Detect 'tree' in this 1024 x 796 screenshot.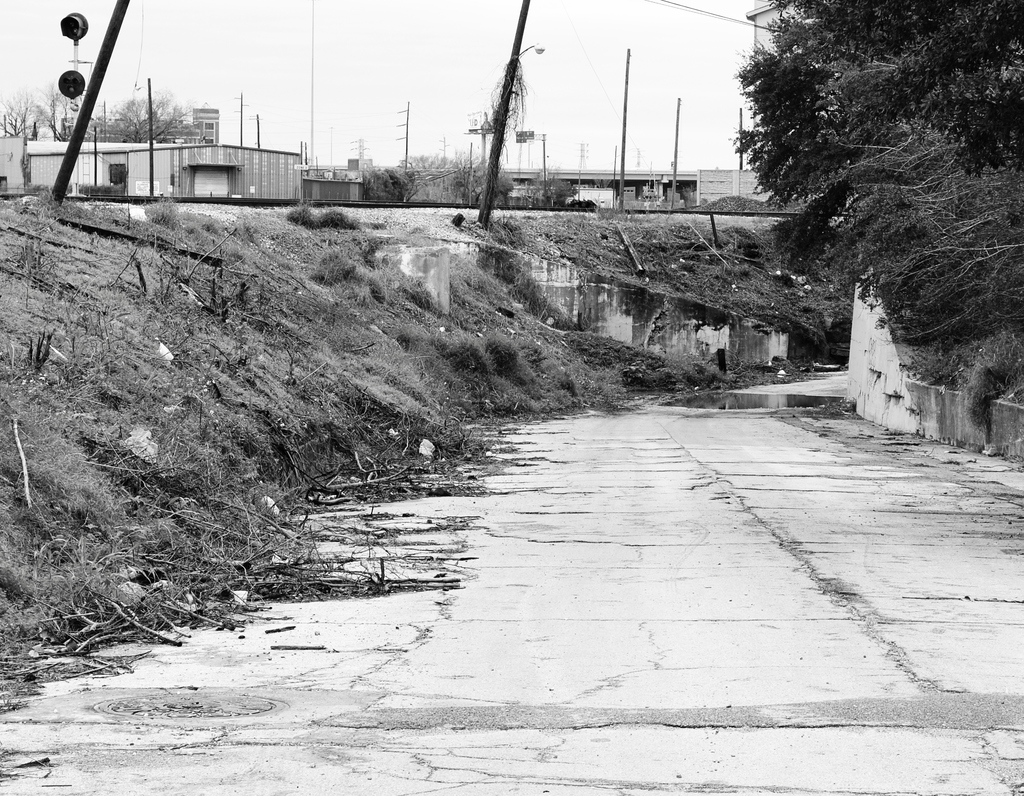
Detection: [left=0, top=85, right=82, bottom=148].
